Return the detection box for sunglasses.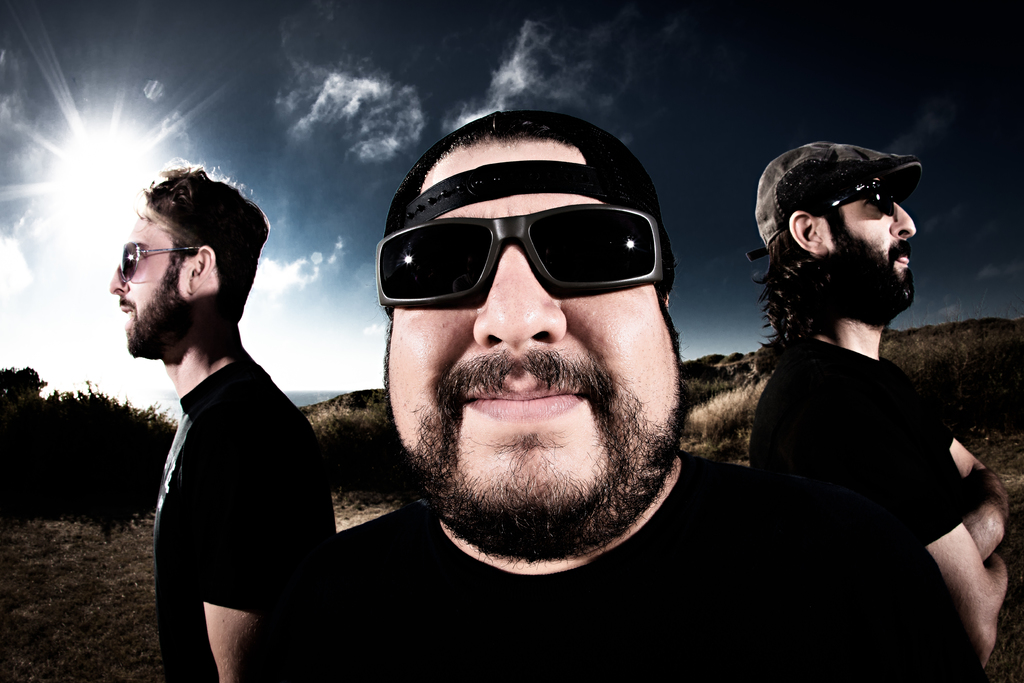
813/183/889/214.
